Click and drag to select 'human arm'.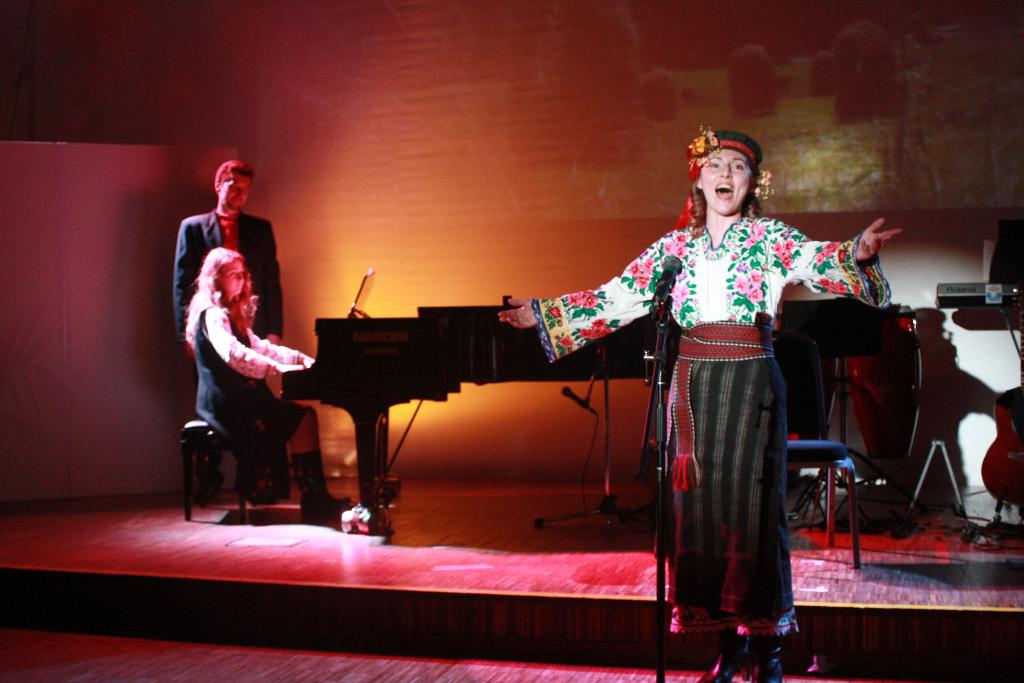
Selection: bbox(501, 238, 670, 339).
